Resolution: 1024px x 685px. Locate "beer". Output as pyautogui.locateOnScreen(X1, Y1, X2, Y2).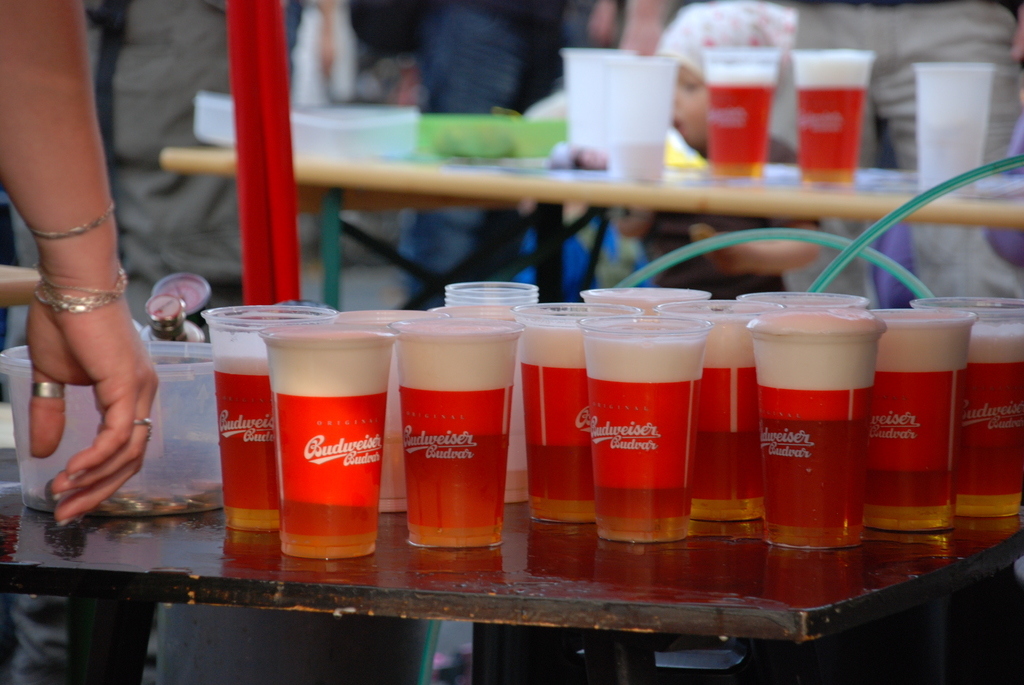
pyautogui.locateOnScreen(789, 42, 876, 194).
